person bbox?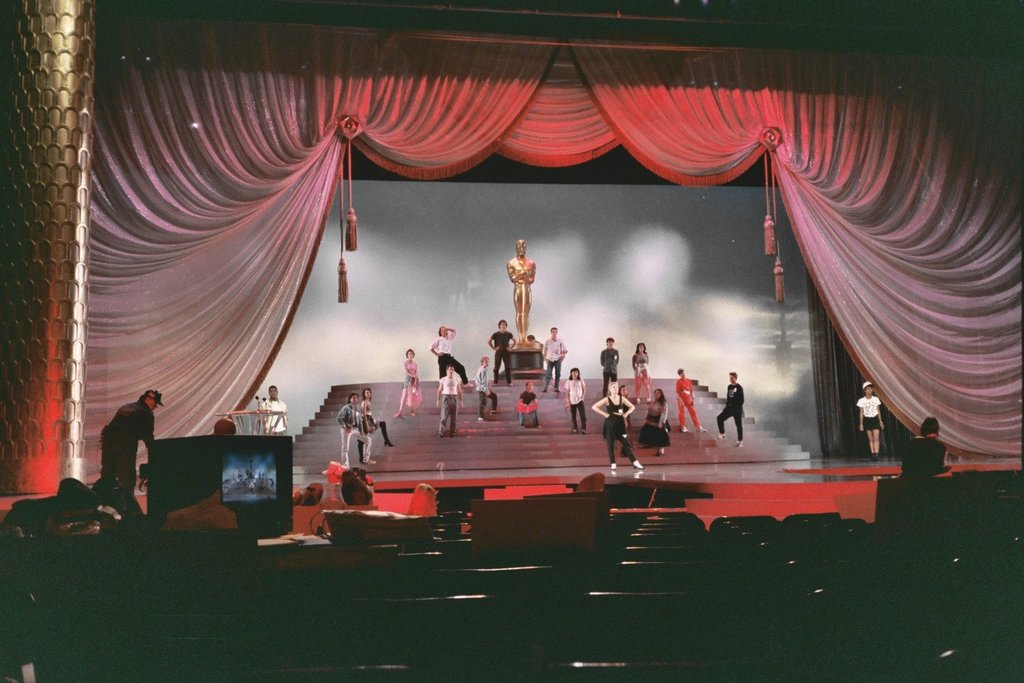
(430, 360, 468, 435)
